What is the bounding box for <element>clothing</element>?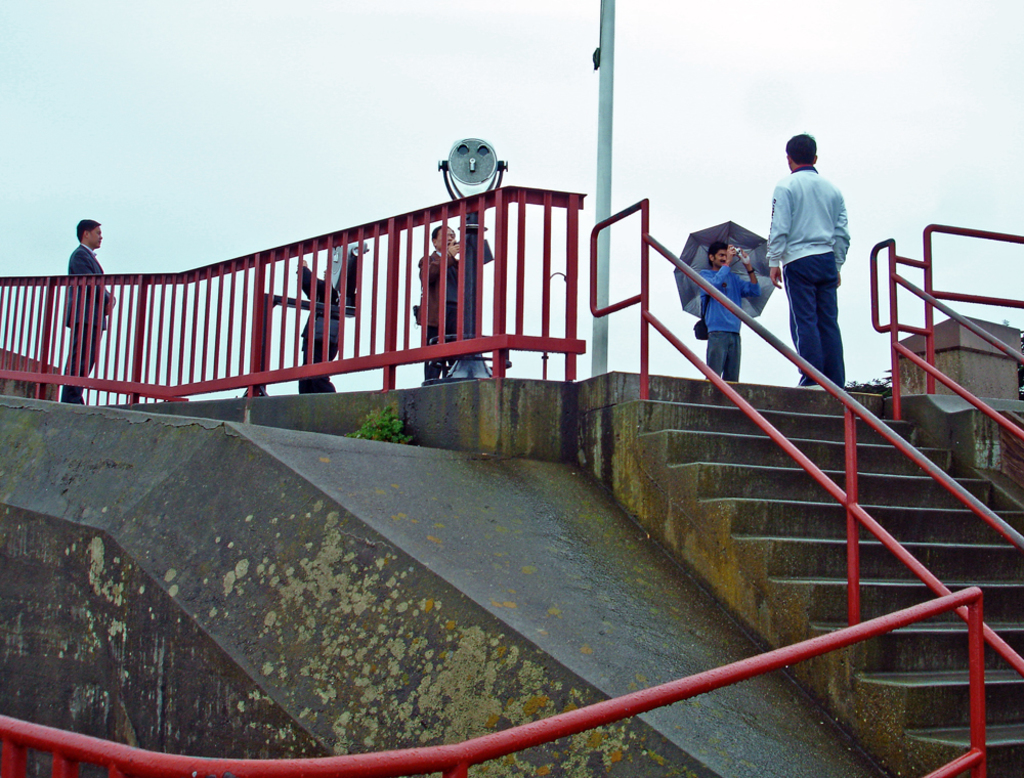
l=301, t=265, r=345, b=391.
